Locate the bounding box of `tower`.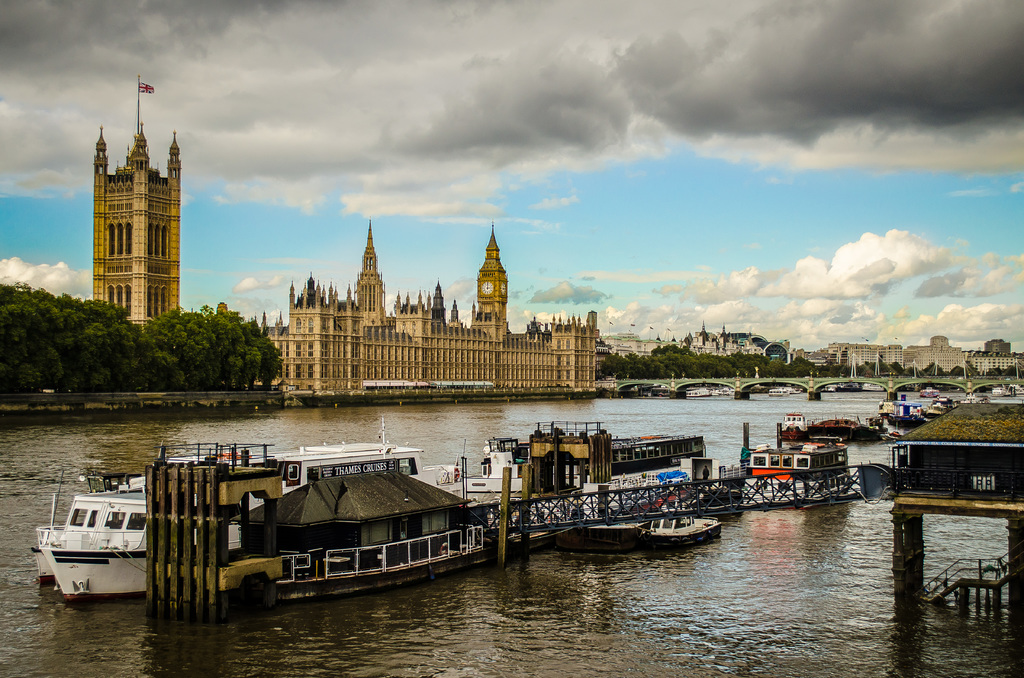
Bounding box: locate(358, 238, 401, 327).
